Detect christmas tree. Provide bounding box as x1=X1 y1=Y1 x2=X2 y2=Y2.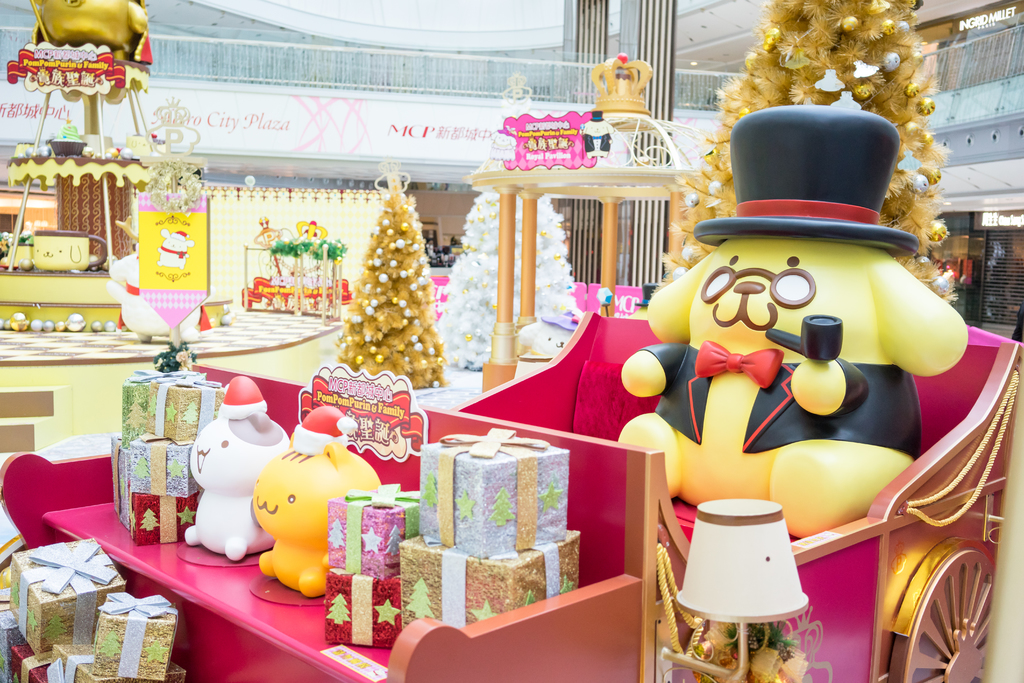
x1=657 y1=0 x2=957 y2=306.
